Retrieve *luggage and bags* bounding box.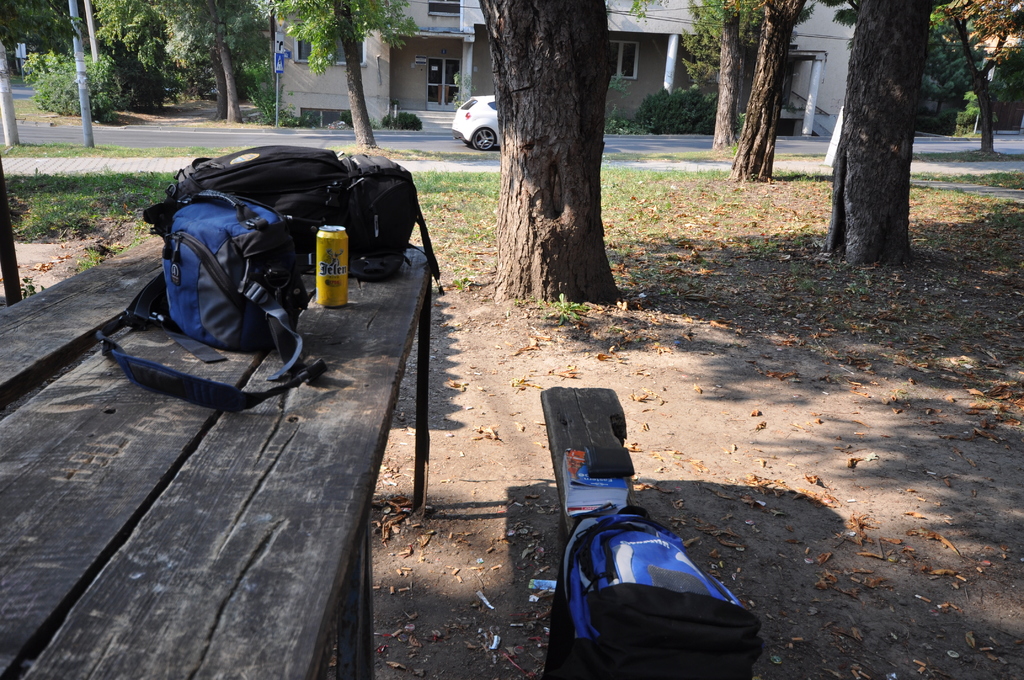
Bounding box: bbox(86, 193, 325, 421).
